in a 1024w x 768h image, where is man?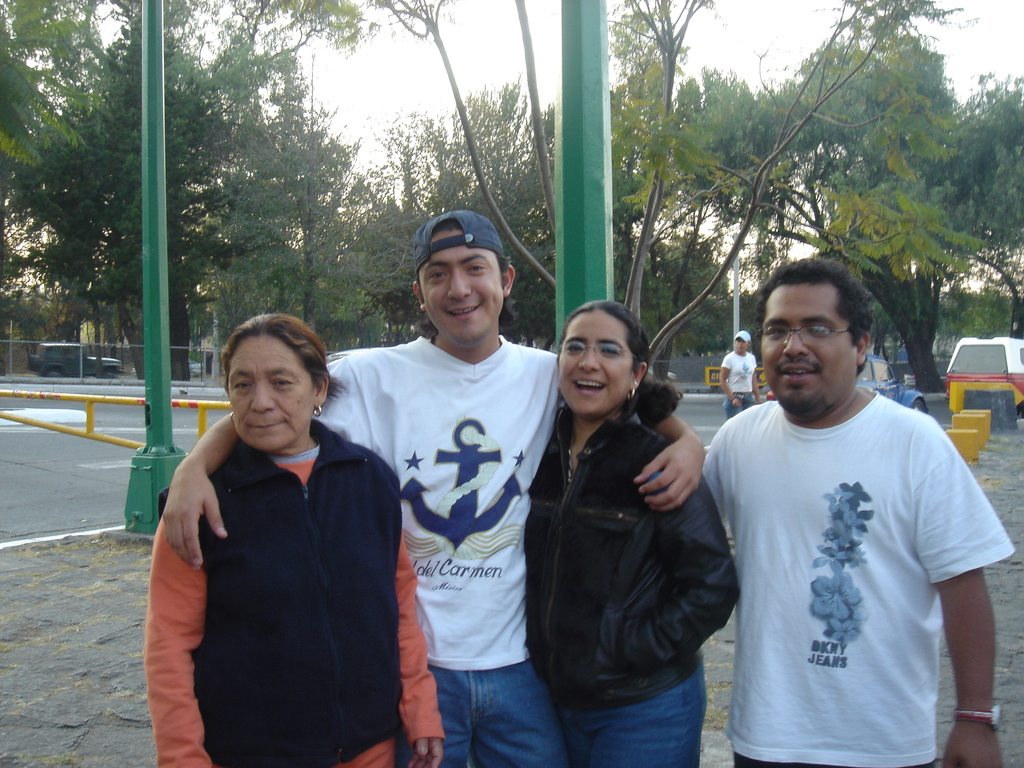
detection(697, 261, 1020, 764).
